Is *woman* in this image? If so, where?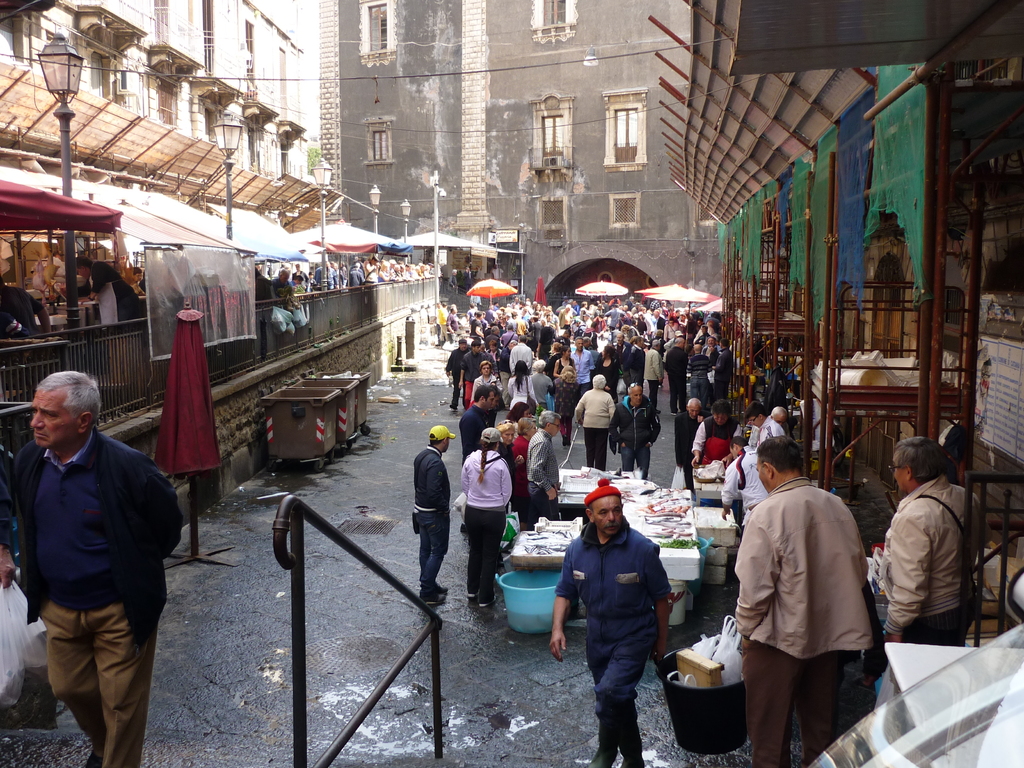
Yes, at (x1=473, y1=356, x2=504, y2=399).
